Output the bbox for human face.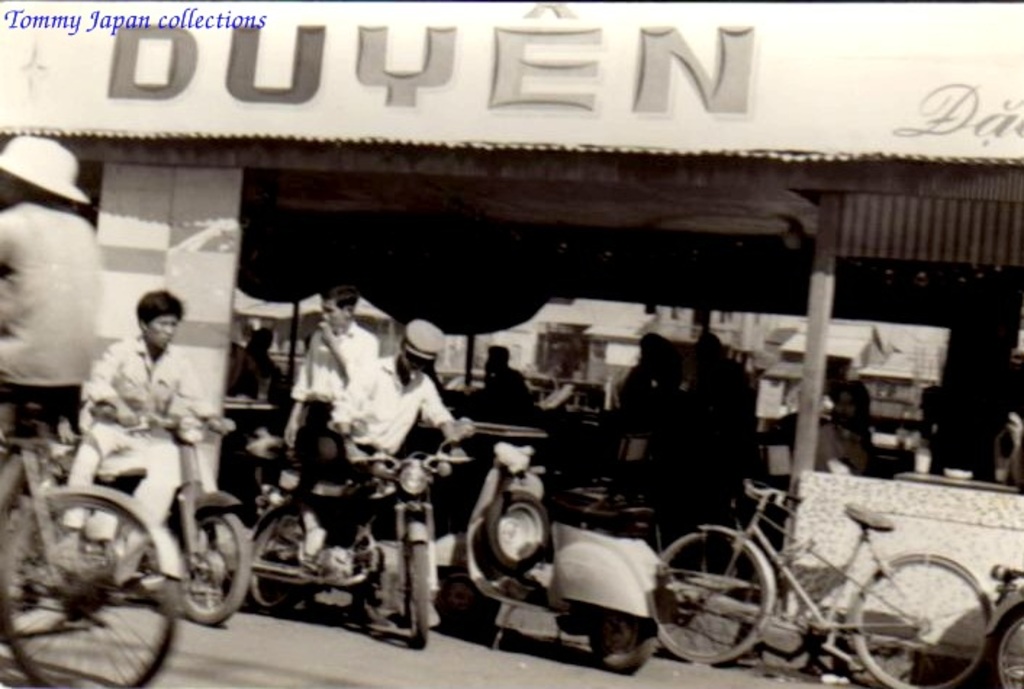
crop(315, 294, 342, 331).
